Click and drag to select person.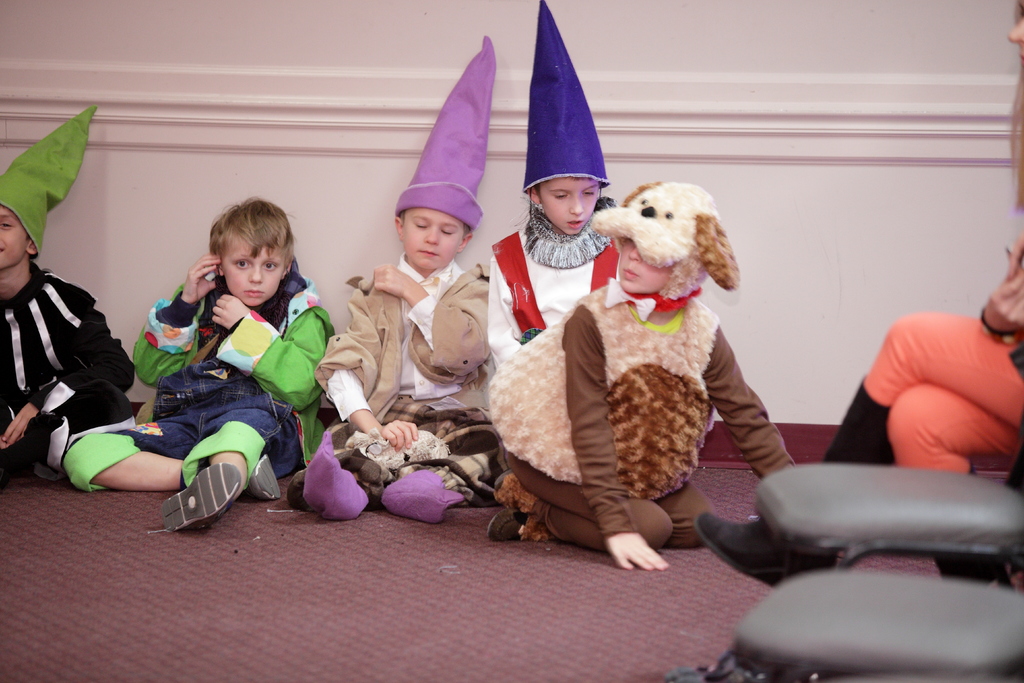
Selection: l=283, t=30, r=495, b=528.
